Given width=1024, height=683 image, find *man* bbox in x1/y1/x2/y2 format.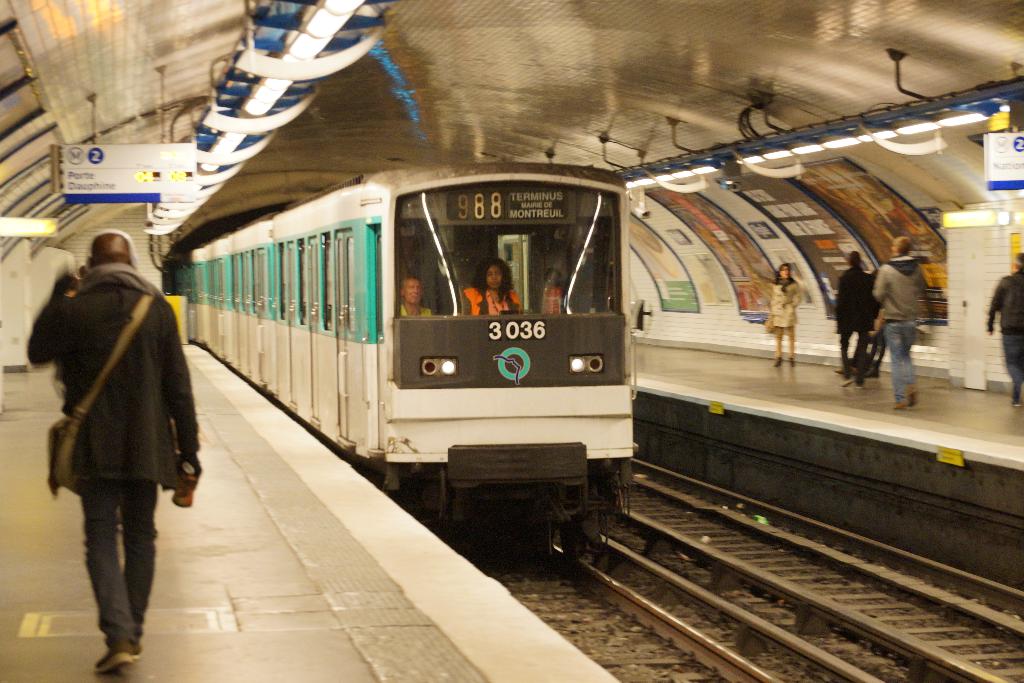
394/270/436/320.
